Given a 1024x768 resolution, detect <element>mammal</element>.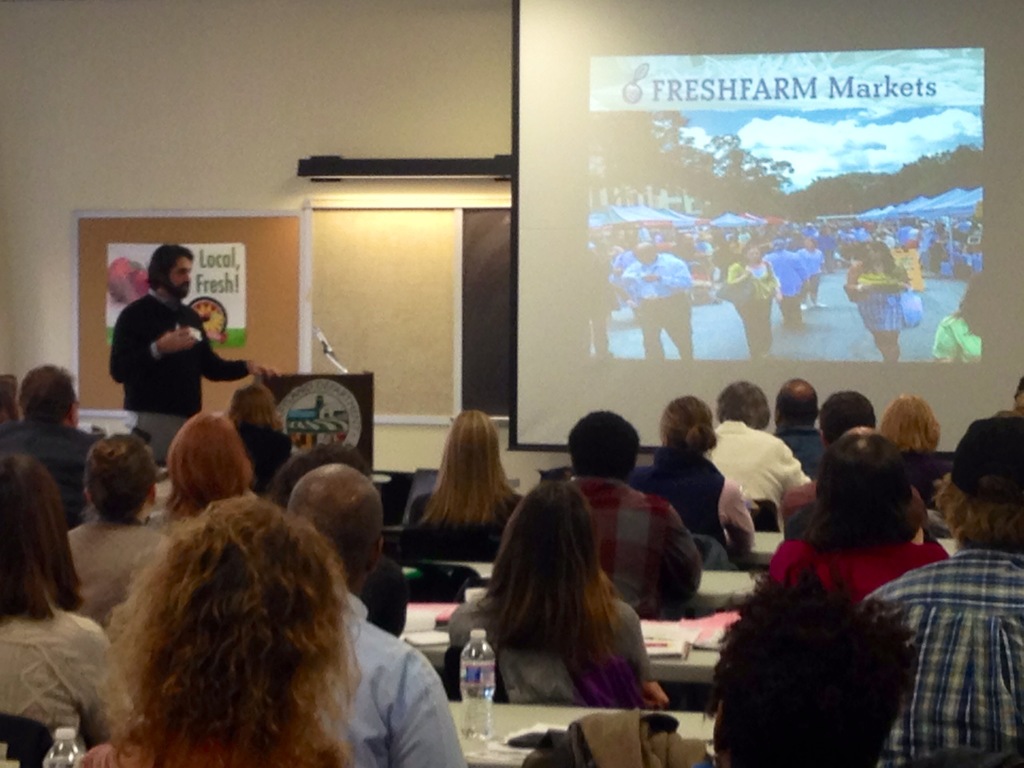
box=[0, 451, 133, 745].
